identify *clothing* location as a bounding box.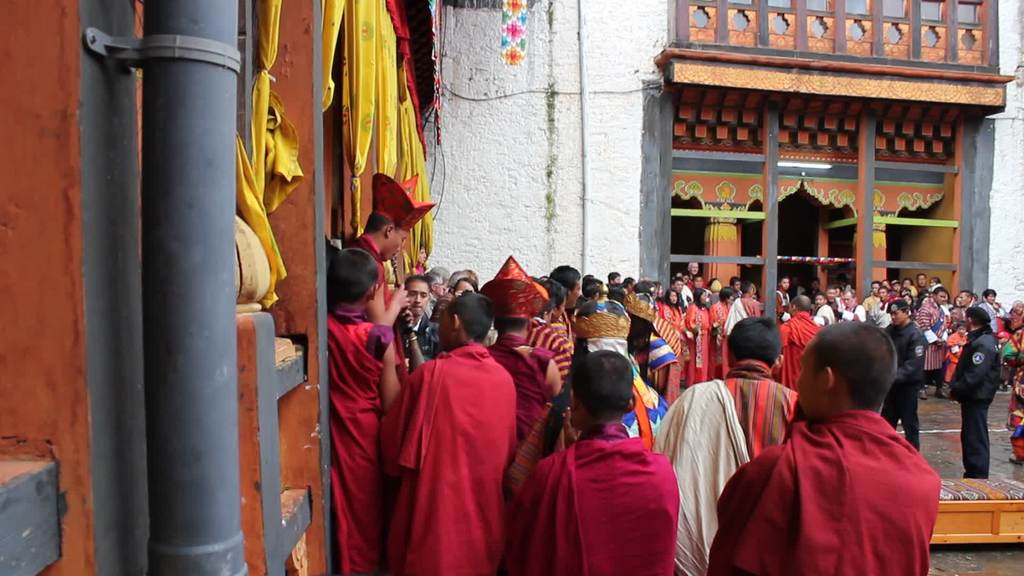
[913,285,924,292].
